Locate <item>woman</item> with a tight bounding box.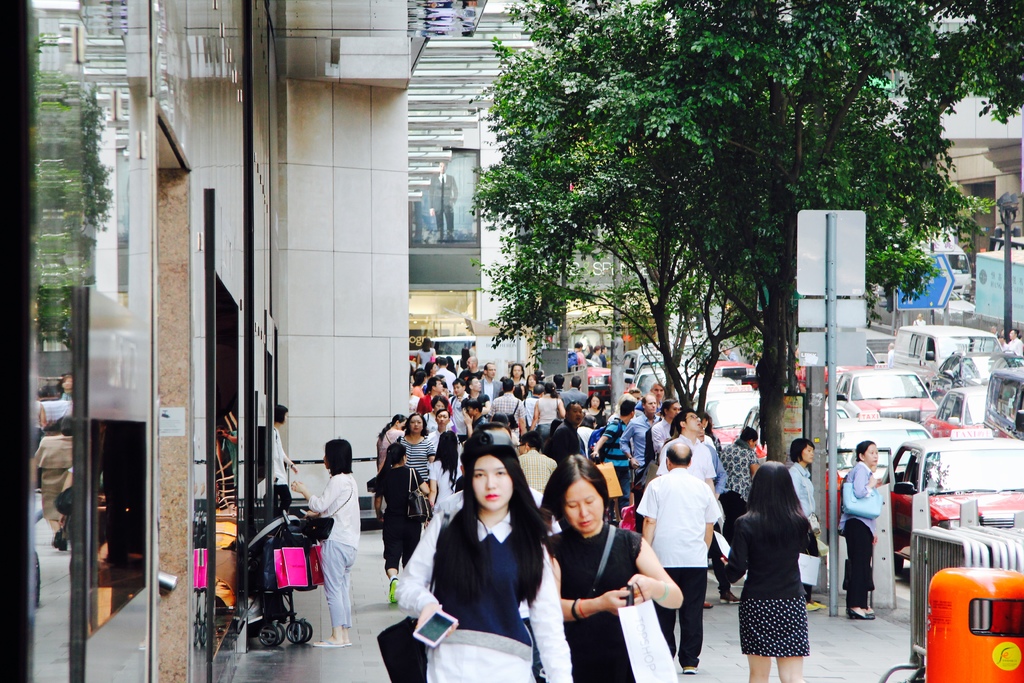
crop(392, 438, 572, 682).
